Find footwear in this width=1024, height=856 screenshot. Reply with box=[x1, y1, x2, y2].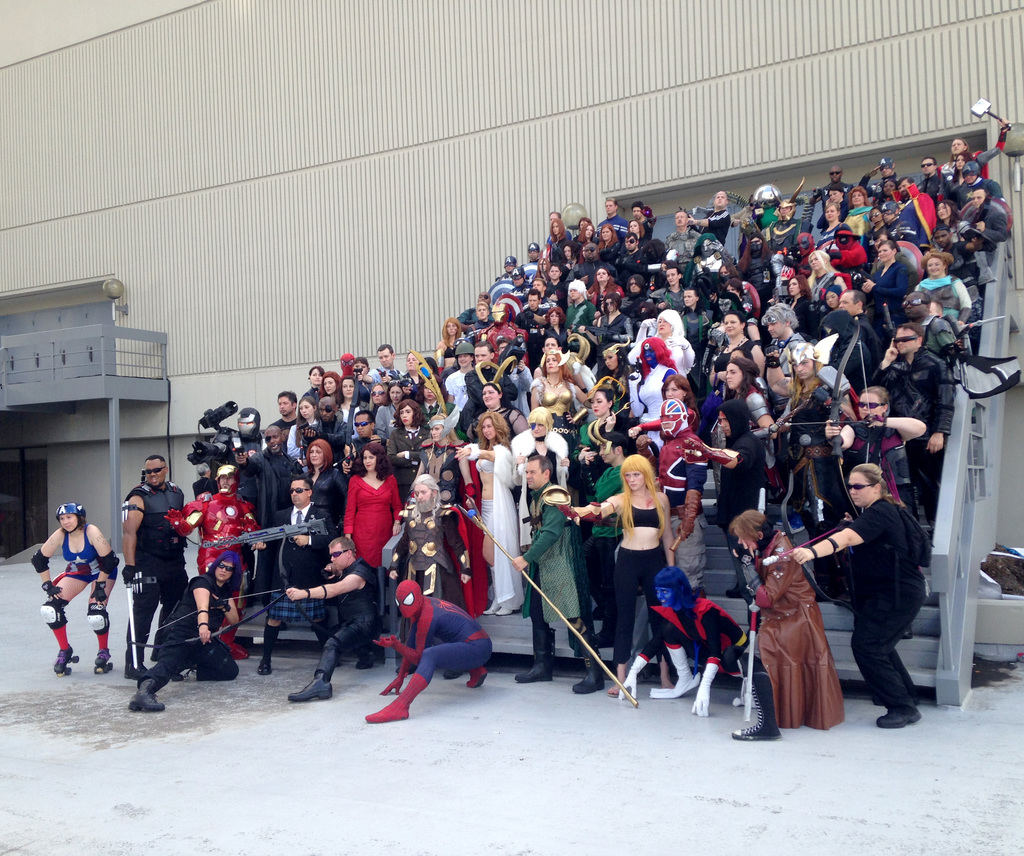
box=[740, 674, 758, 706].
